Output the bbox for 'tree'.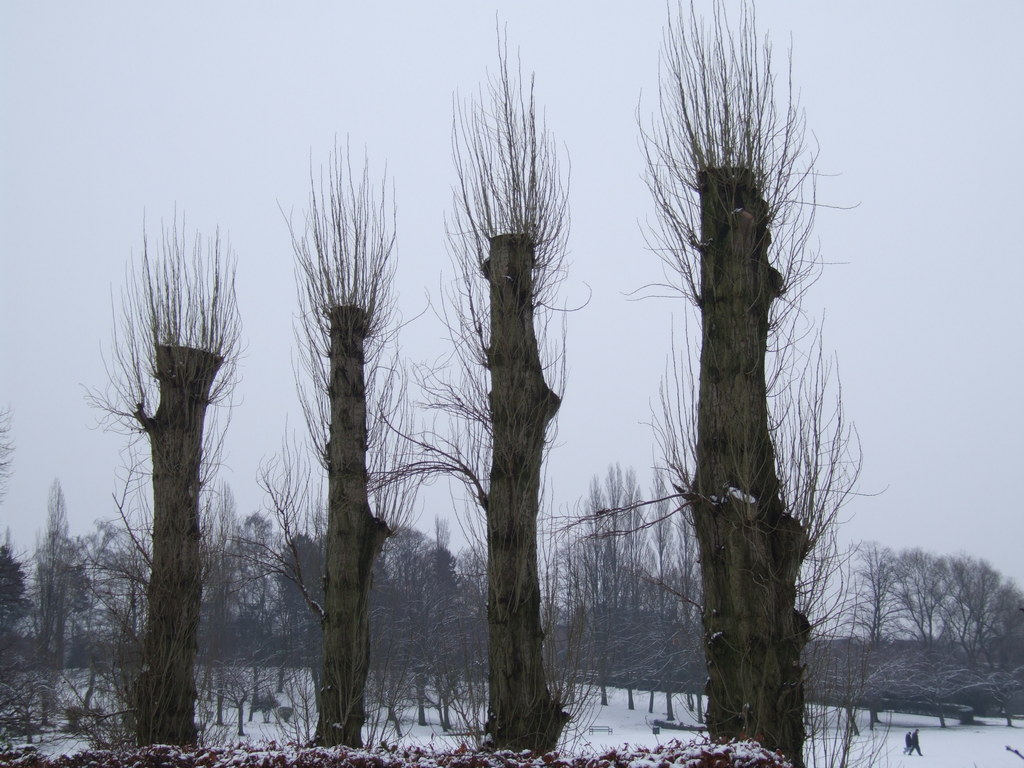
box(86, 172, 255, 745).
